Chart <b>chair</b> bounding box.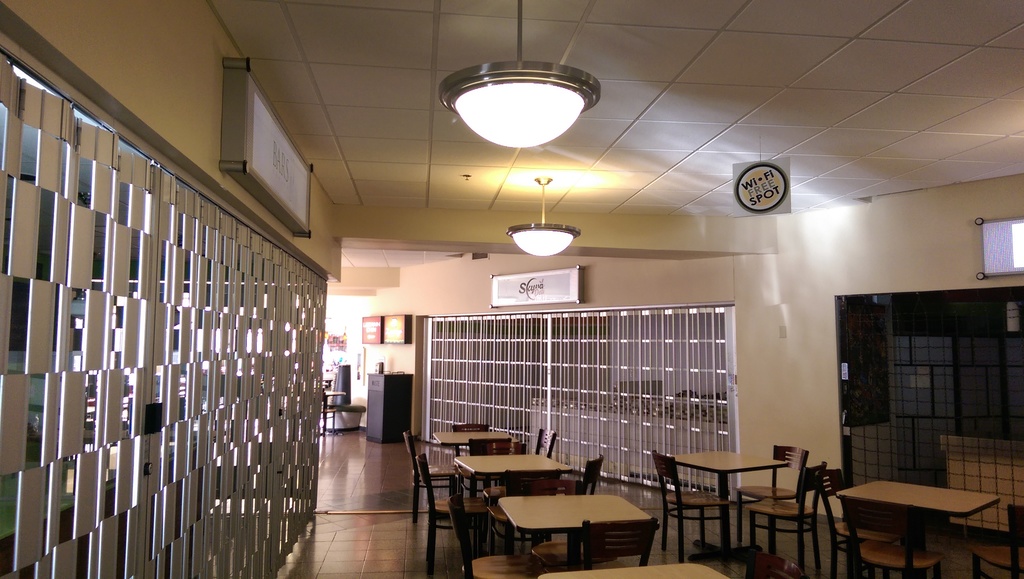
Charted: (586, 518, 658, 569).
